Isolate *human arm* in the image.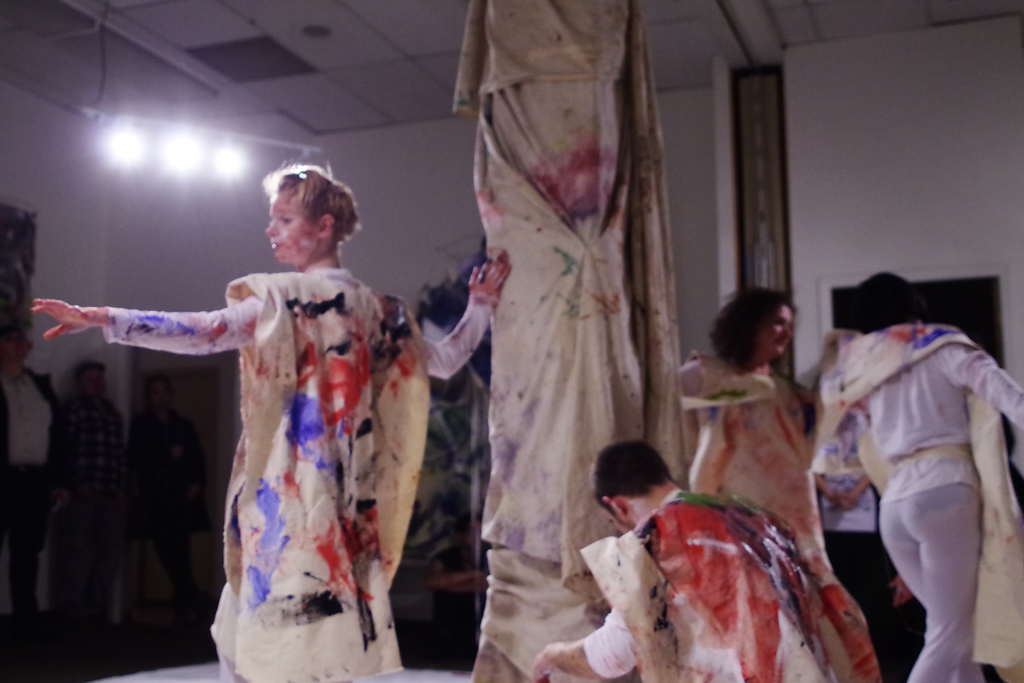
Isolated region: 381:244:512:379.
